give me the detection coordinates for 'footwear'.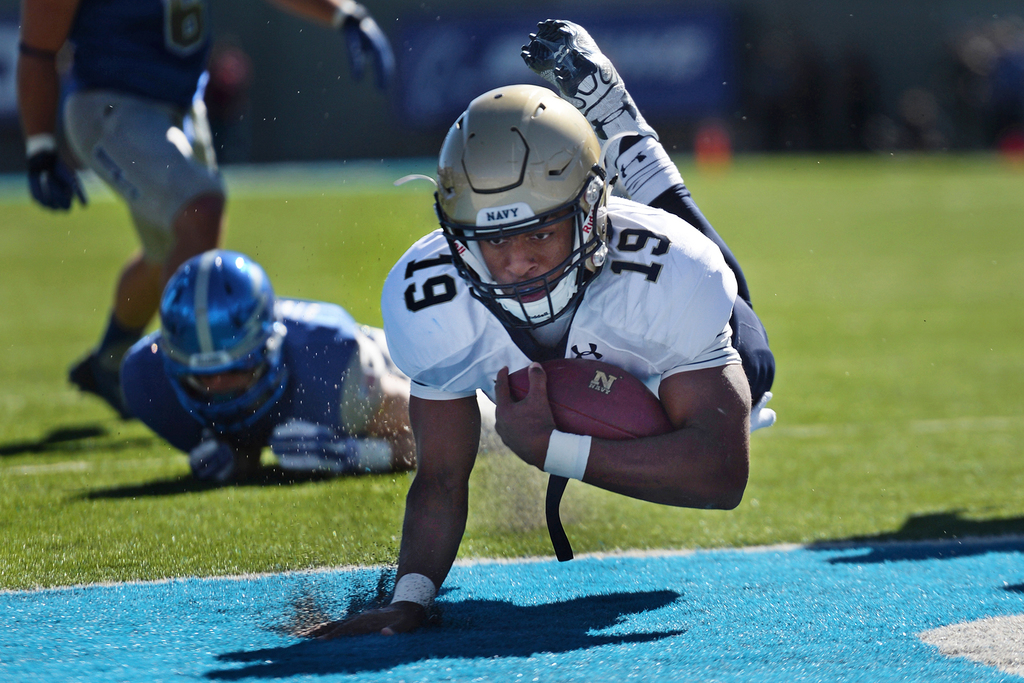
bbox=(519, 19, 626, 121).
